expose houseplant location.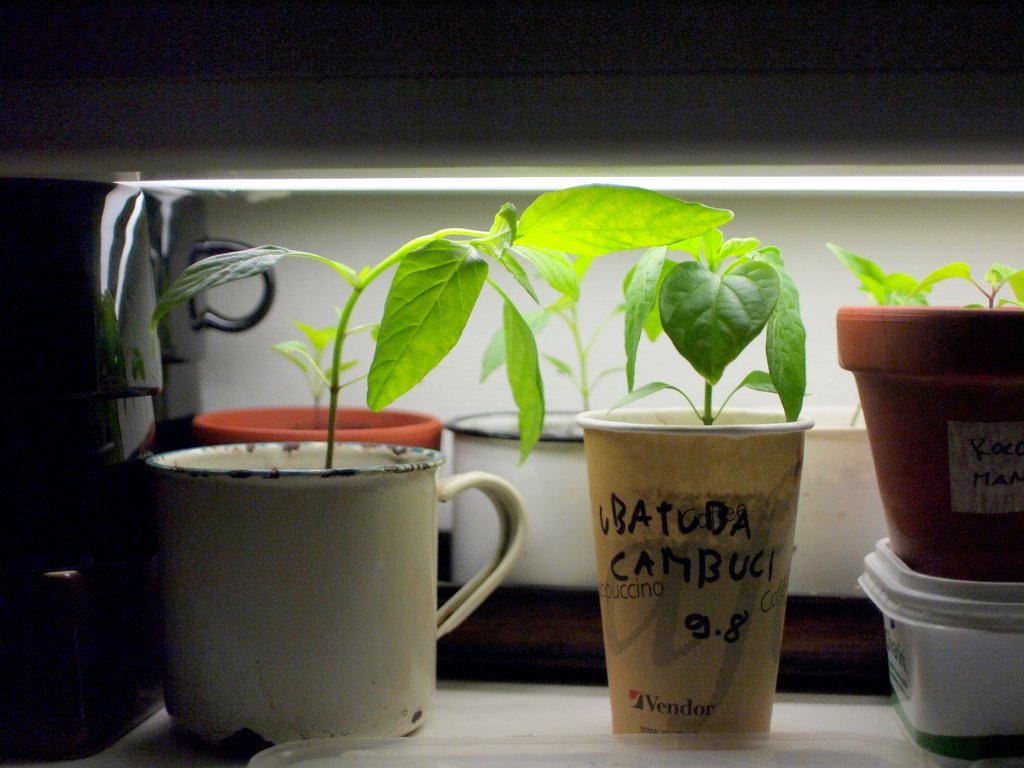
Exposed at region(822, 241, 1023, 580).
